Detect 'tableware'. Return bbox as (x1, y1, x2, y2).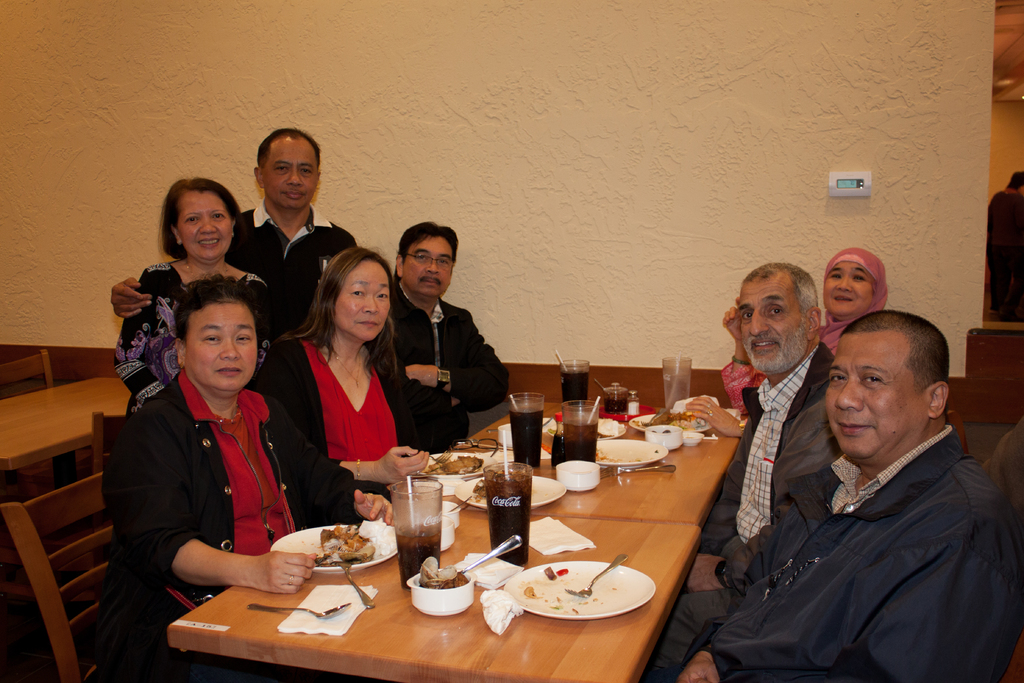
(598, 439, 669, 468).
